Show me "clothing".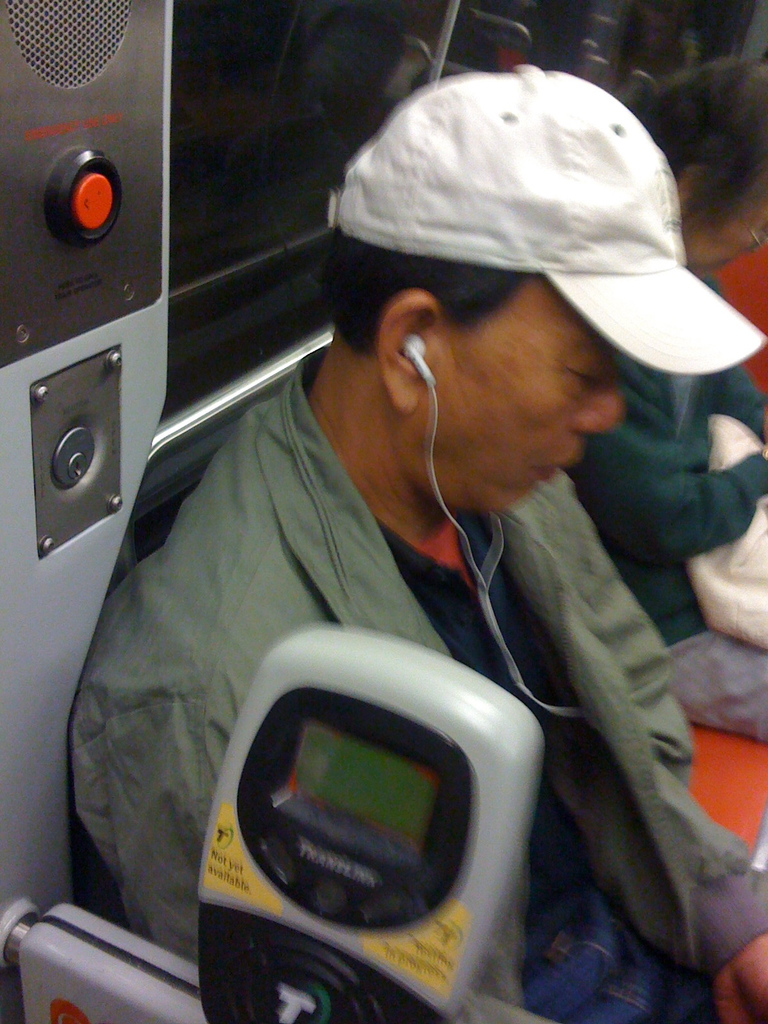
"clothing" is here: region(52, 349, 767, 1023).
